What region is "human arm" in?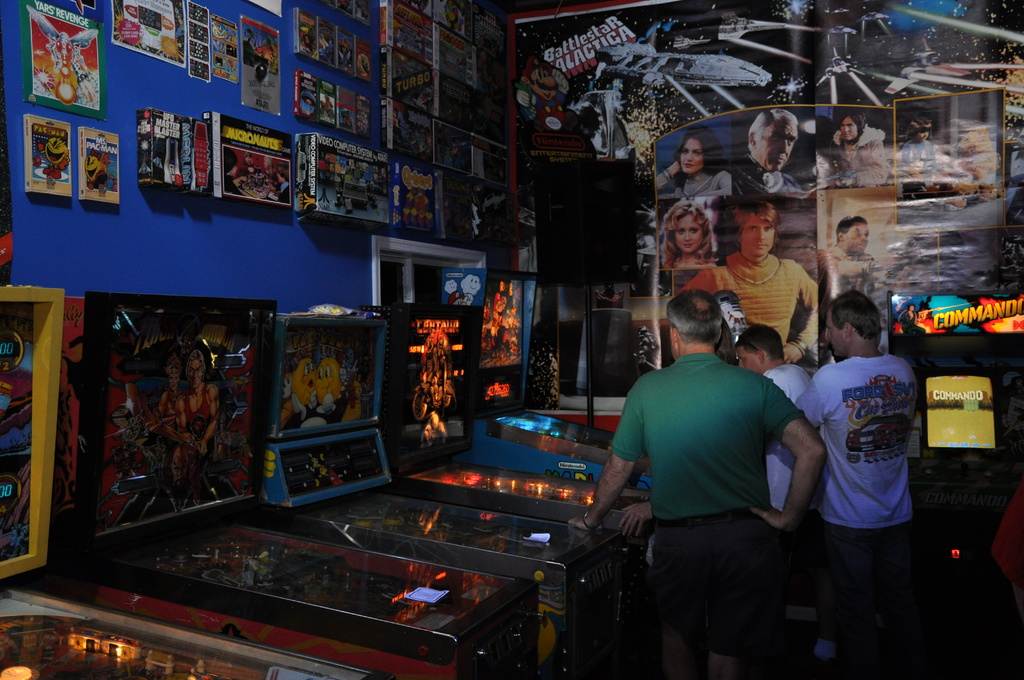
{"left": 562, "top": 390, "right": 643, "bottom": 530}.
